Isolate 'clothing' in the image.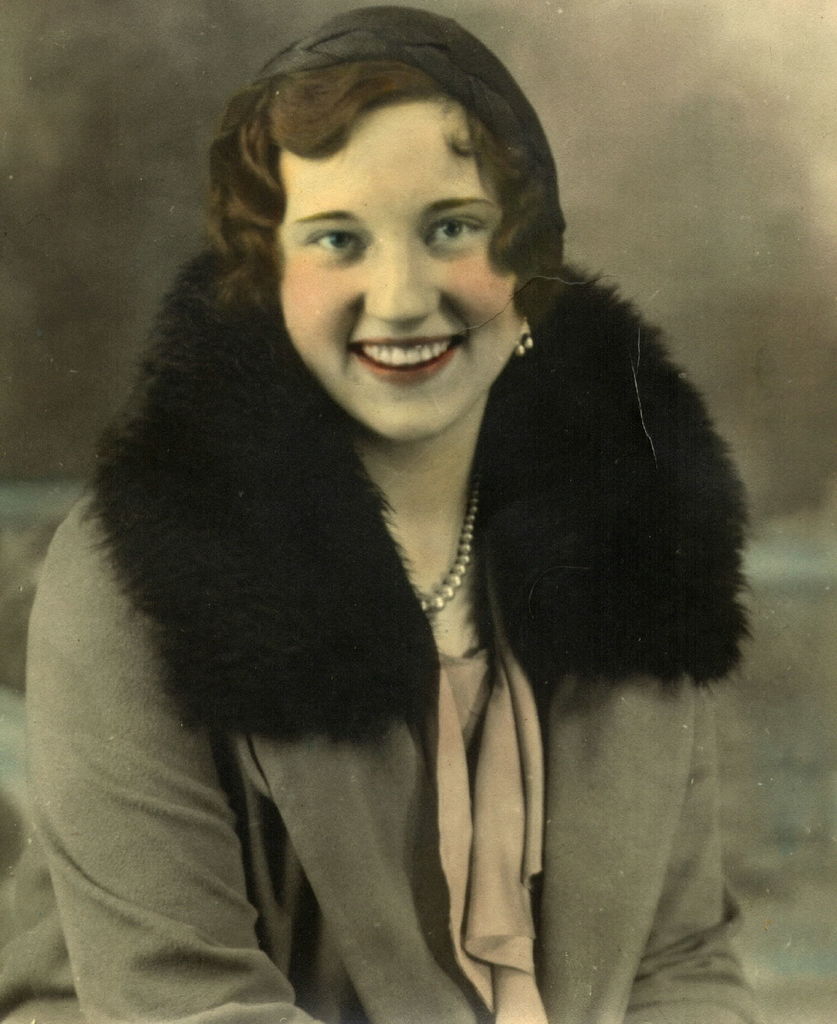
Isolated region: crop(24, 248, 762, 1023).
